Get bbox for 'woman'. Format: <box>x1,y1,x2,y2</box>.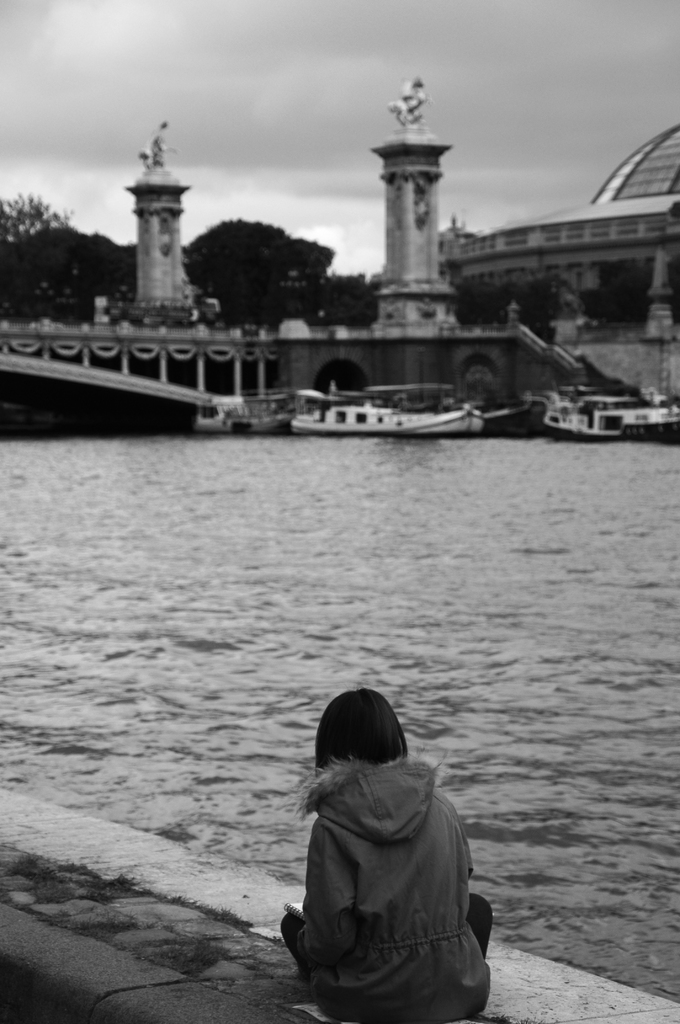
<box>271,678,498,1023</box>.
